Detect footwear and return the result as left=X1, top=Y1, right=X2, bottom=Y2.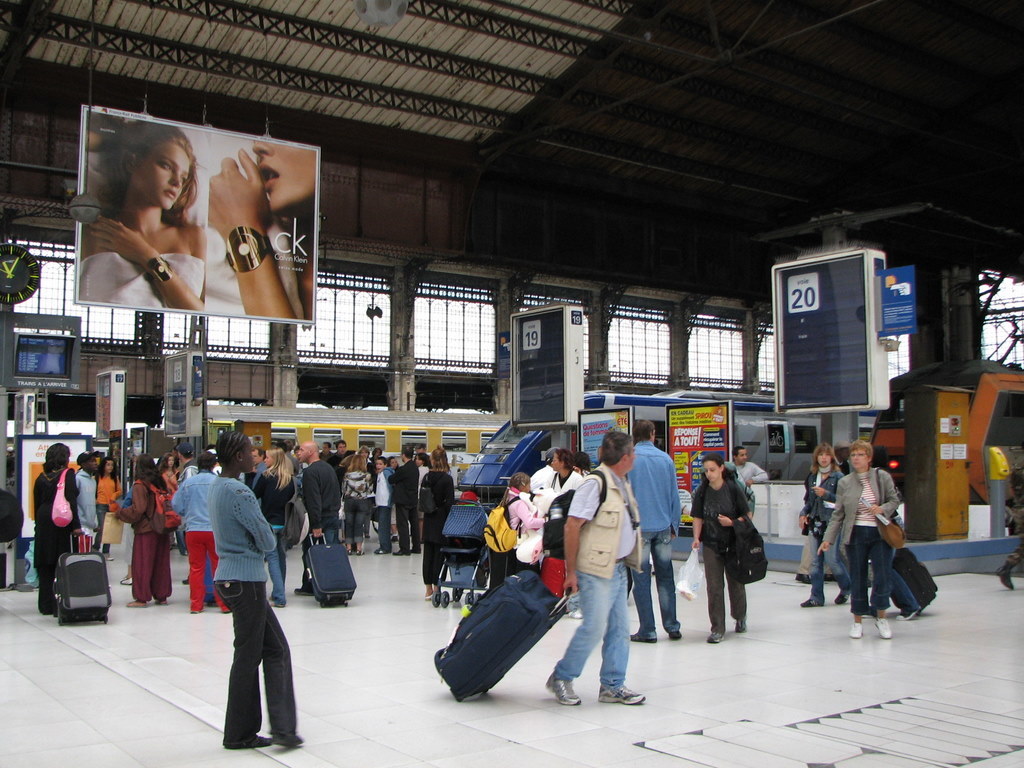
left=225, top=735, right=273, bottom=749.
